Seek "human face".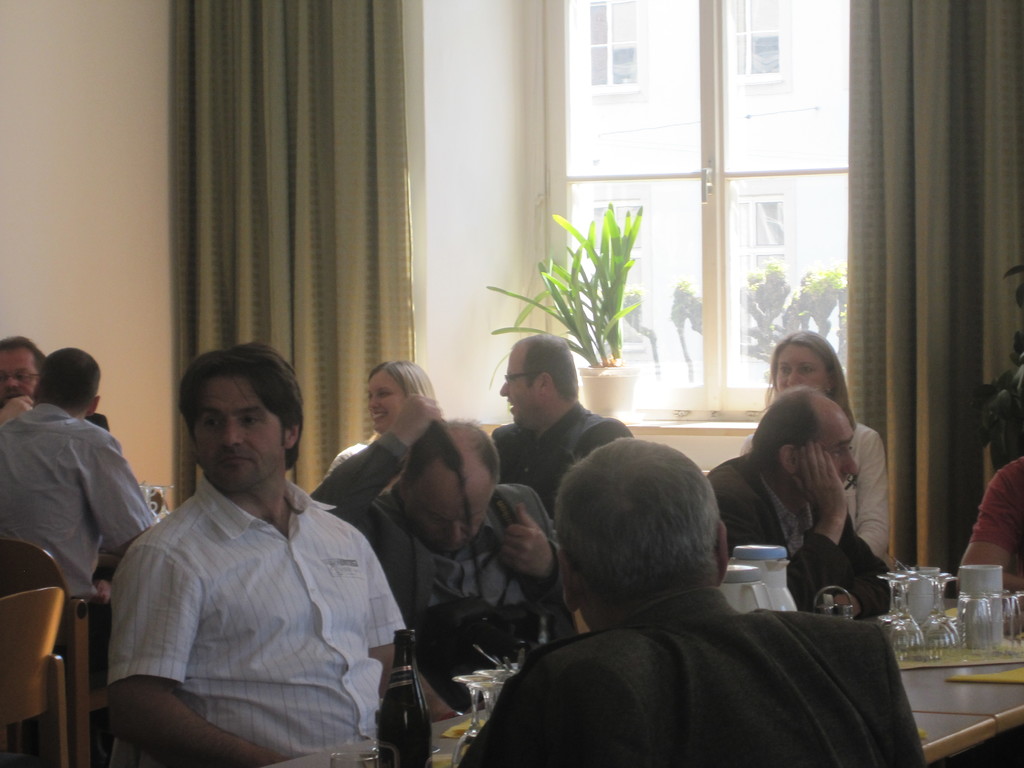
(778,337,829,393).
